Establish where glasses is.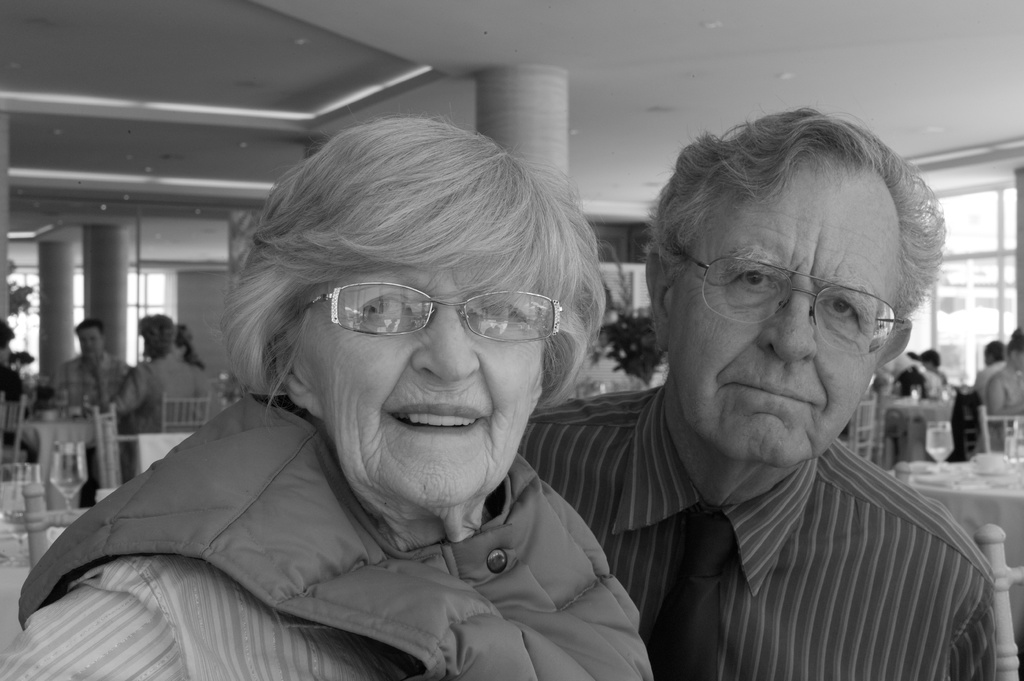
Established at left=294, top=275, right=572, bottom=342.
